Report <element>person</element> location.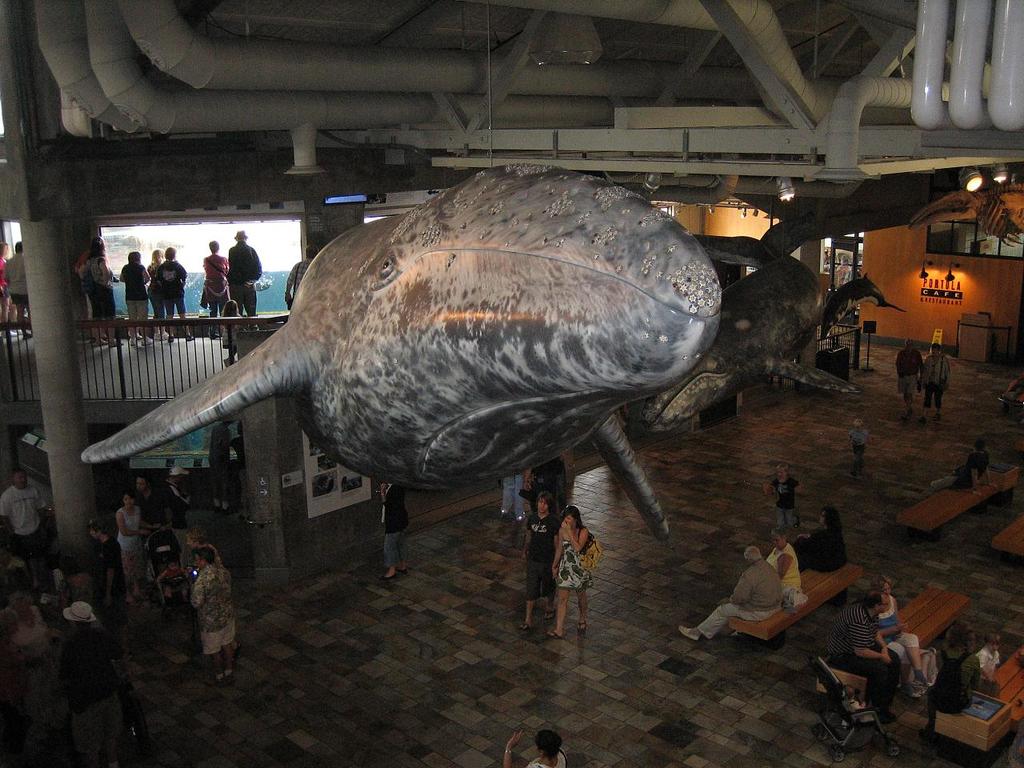
Report: region(849, 416, 865, 478).
